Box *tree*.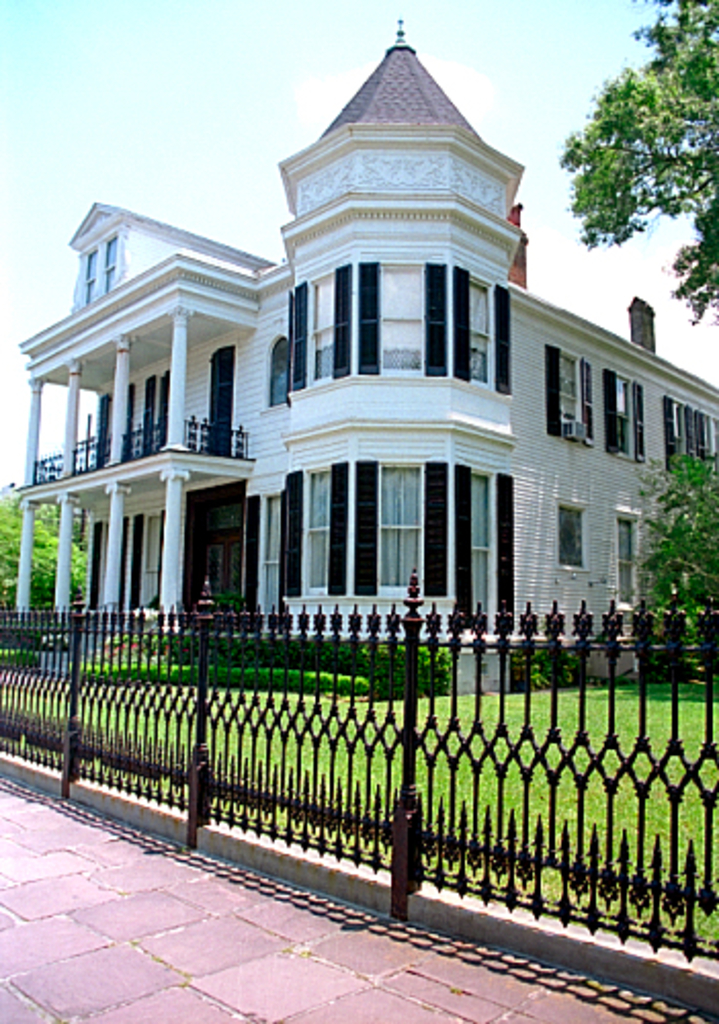
0:481:102:600.
